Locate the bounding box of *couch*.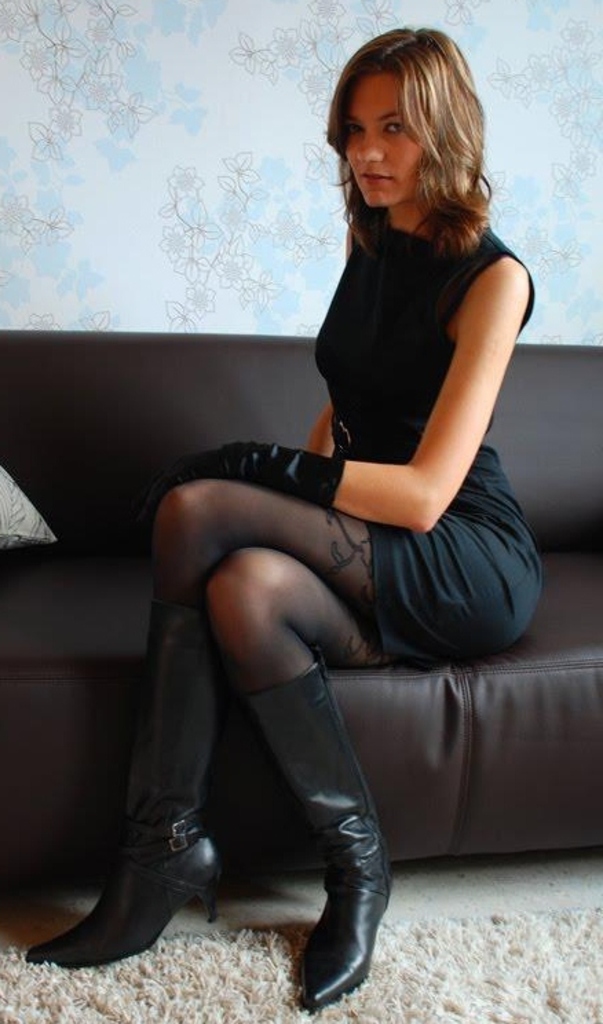
Bounding box: locate(0, 325, 600, 866).
